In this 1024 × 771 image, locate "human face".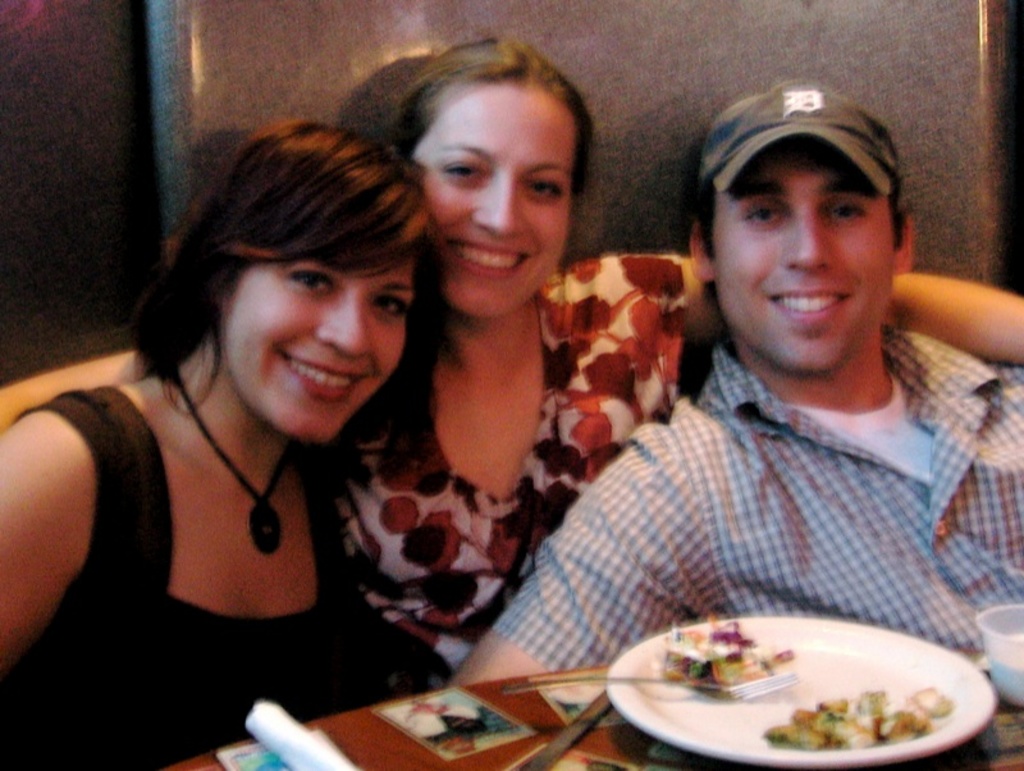
Bounding box: {"x1": 716, "y1": 128, "x2": 897, "y2": 374}.
